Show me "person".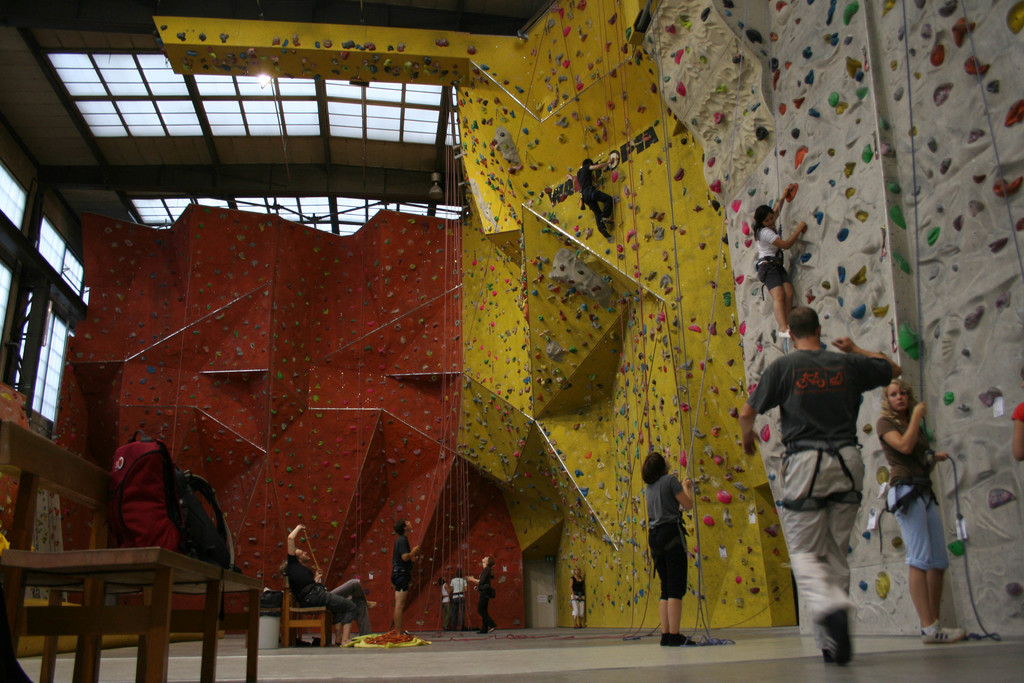
"person" is here: (388, 516, 422, 634).
